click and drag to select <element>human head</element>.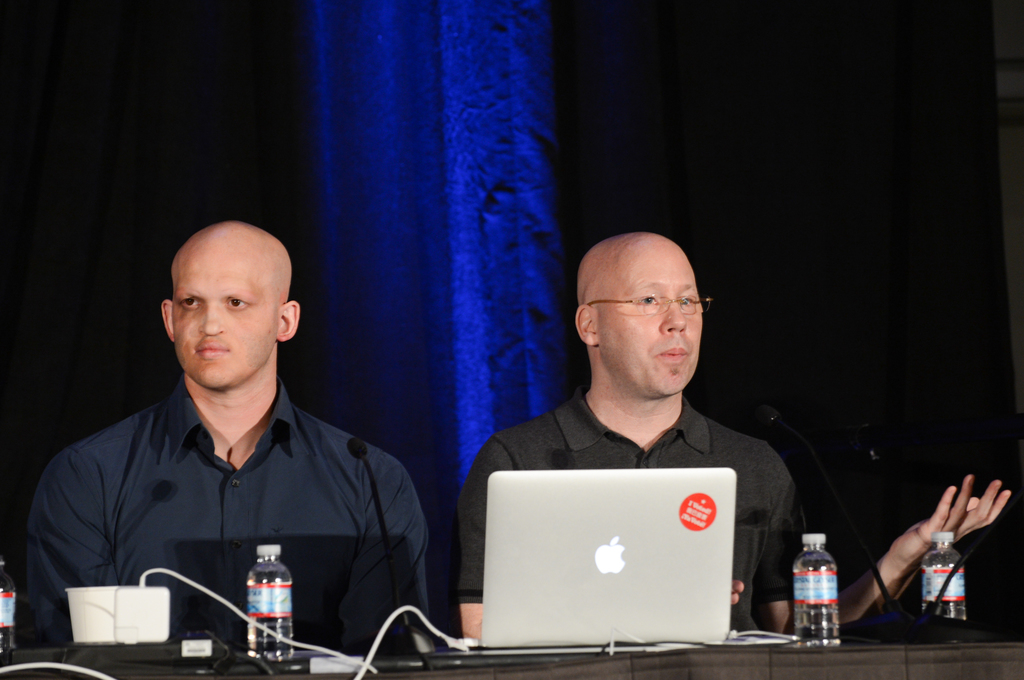
Selection: select_region(575, 230, 712, 384).
